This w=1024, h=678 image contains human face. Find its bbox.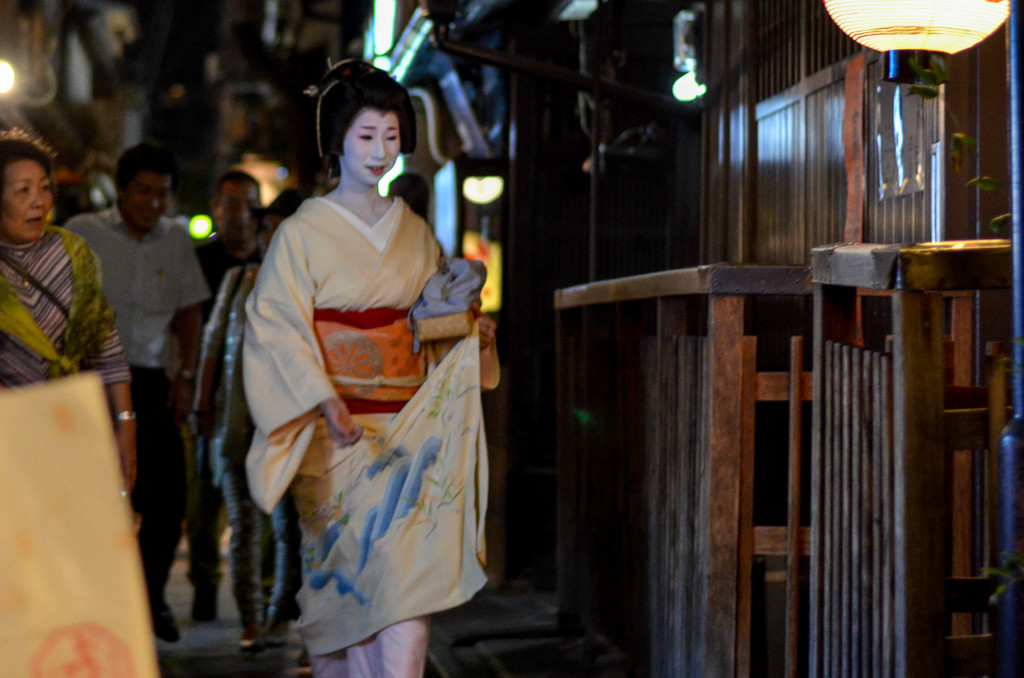
{"x1": 345, "y1": 108, "x2": 402, "y2": 187}.
